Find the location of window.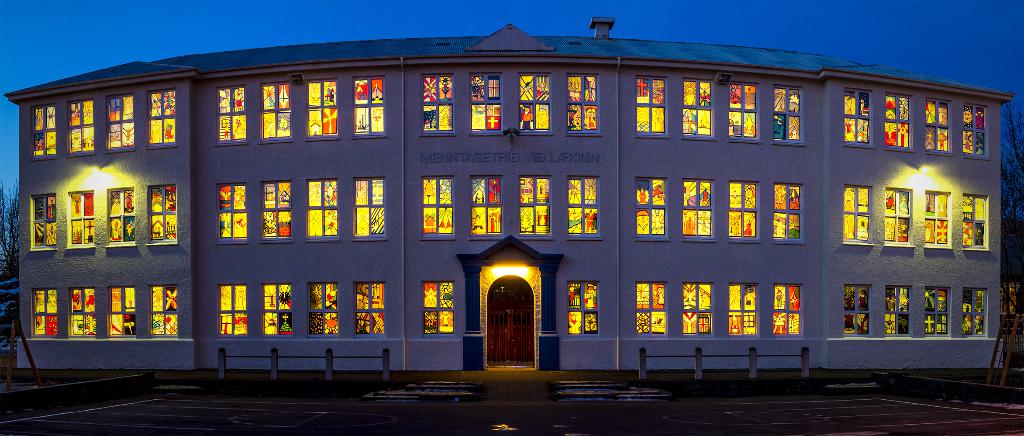
Location: [636, 283, 663, 336].
